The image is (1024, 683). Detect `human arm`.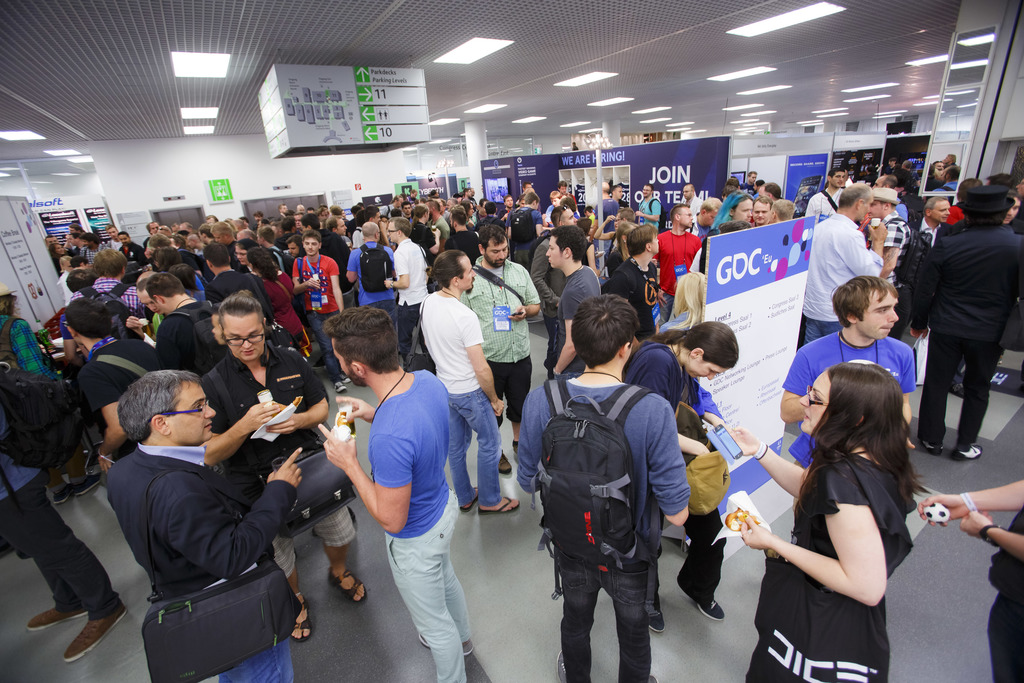
Detection: x1=180 y1=254 x2=202 y2=275.
